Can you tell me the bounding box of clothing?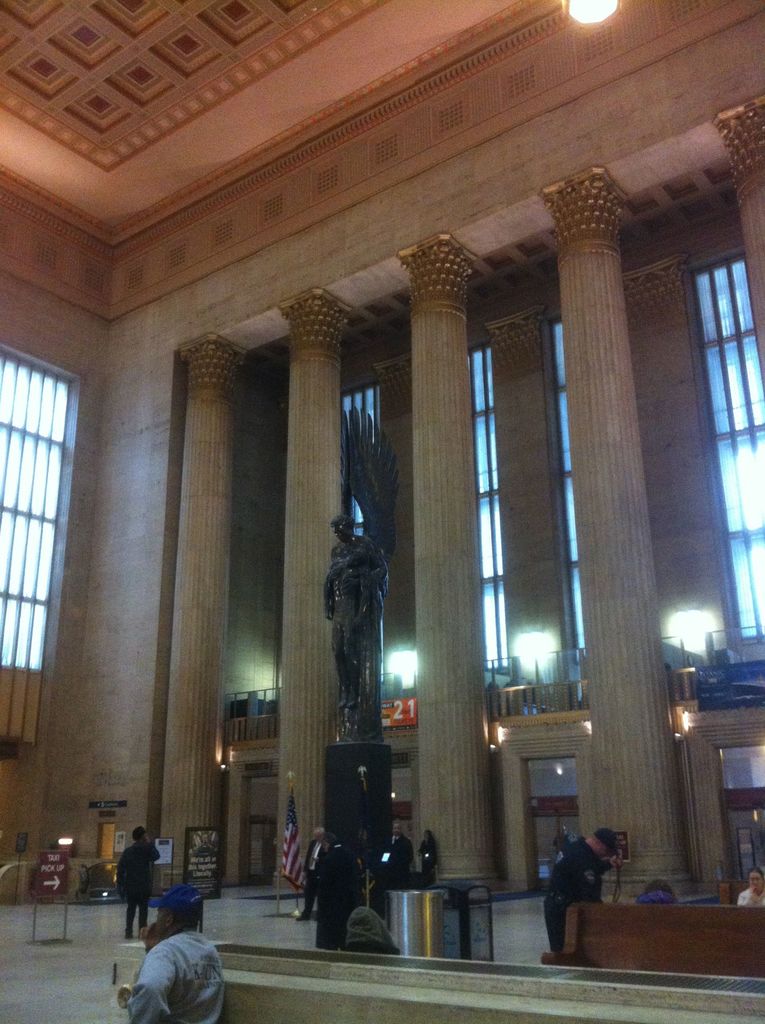
x1=643 y1=892 x2=676 y2=905.
